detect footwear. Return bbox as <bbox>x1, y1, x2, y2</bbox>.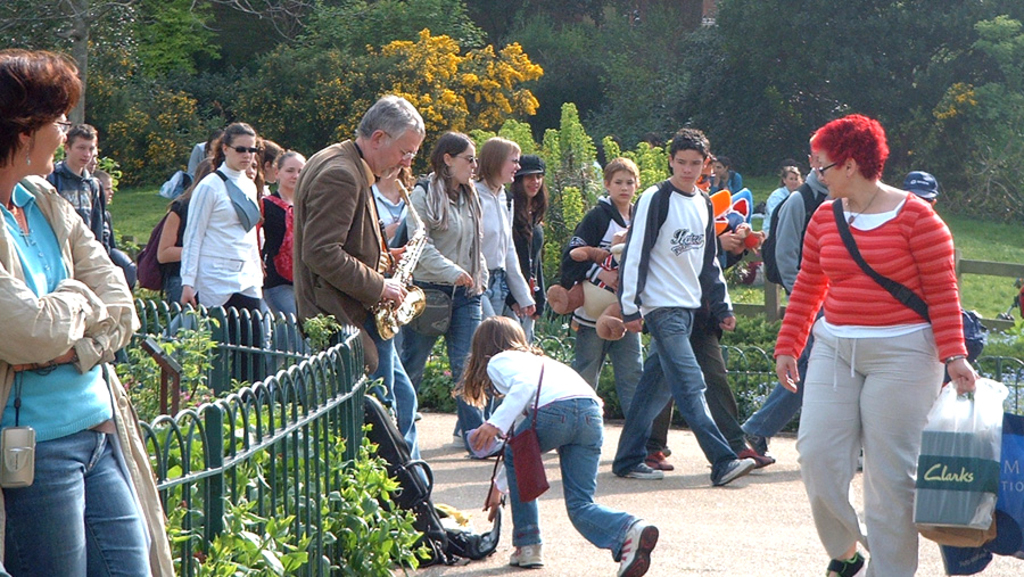
<bbox>824, 554, 868, 576</bbox>.
